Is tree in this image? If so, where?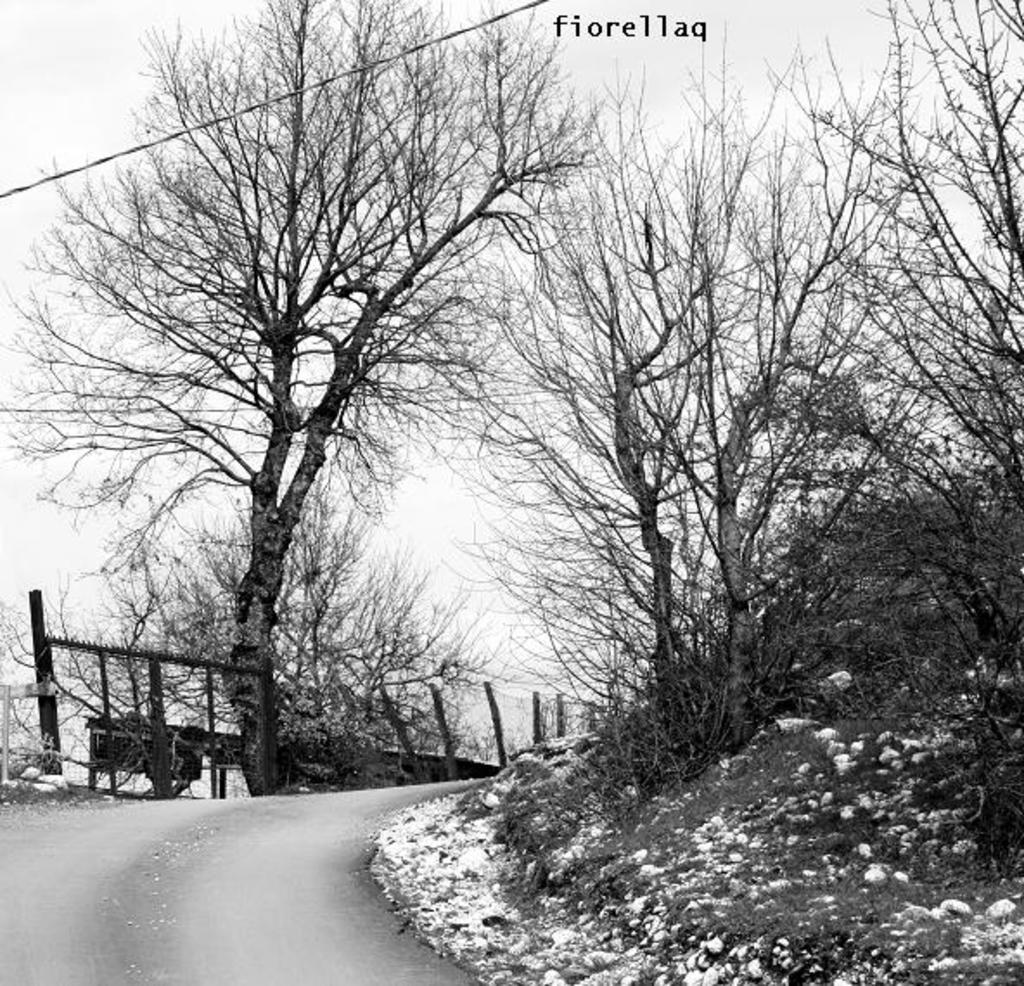
Yes, at detection(67, 29, 541, 867).
